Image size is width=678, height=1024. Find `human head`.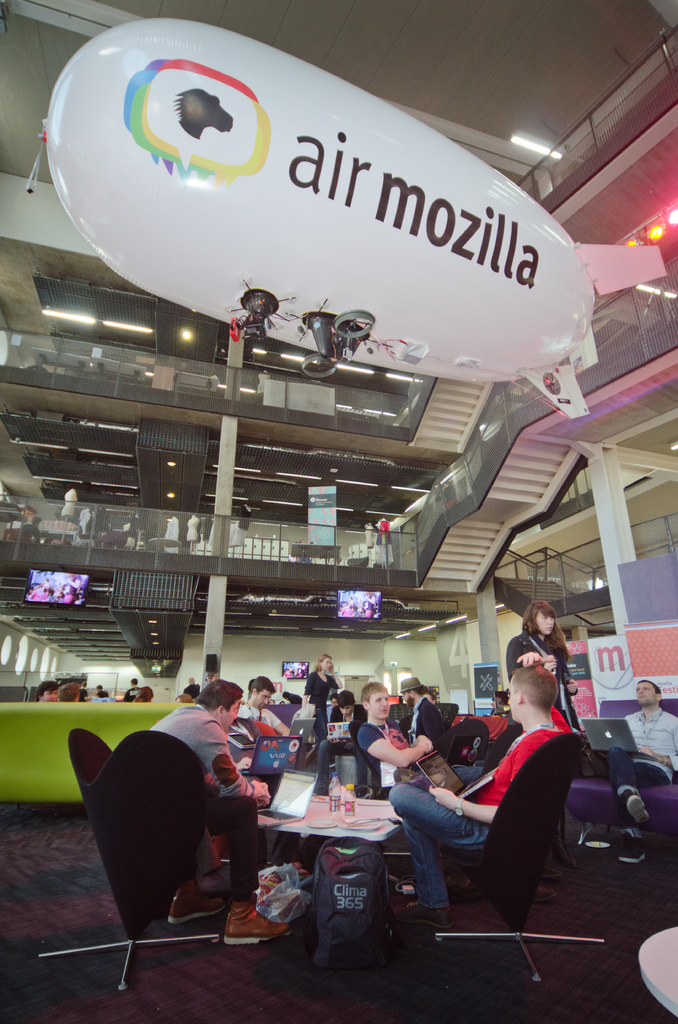
<box>129,678,137,685</box>.
